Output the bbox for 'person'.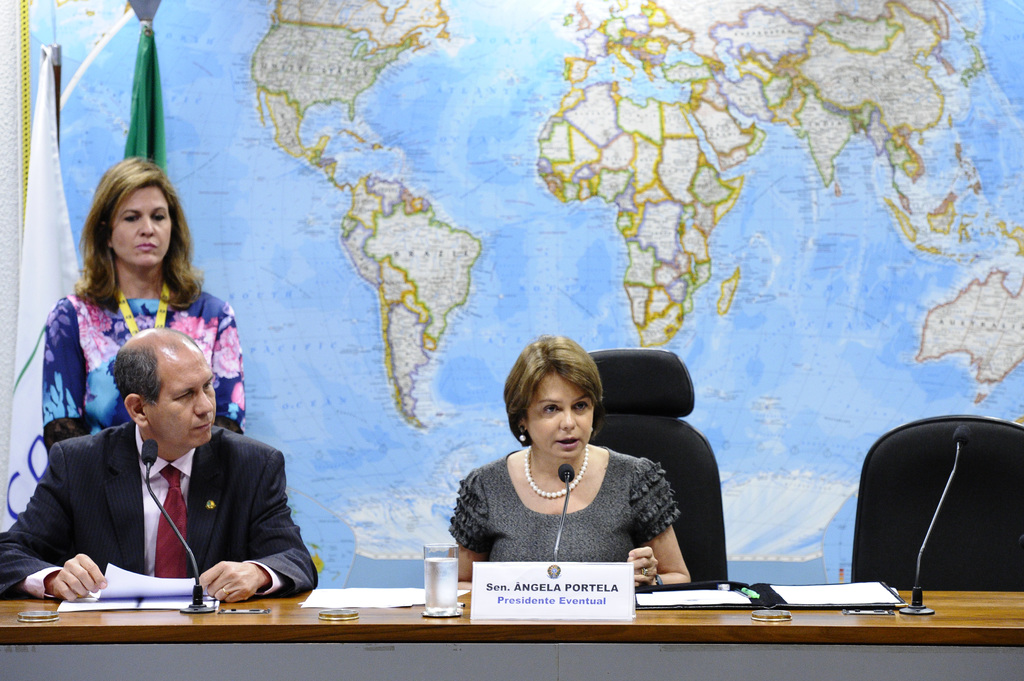
<bbox>0, 330, 322, 602</bbox>.
